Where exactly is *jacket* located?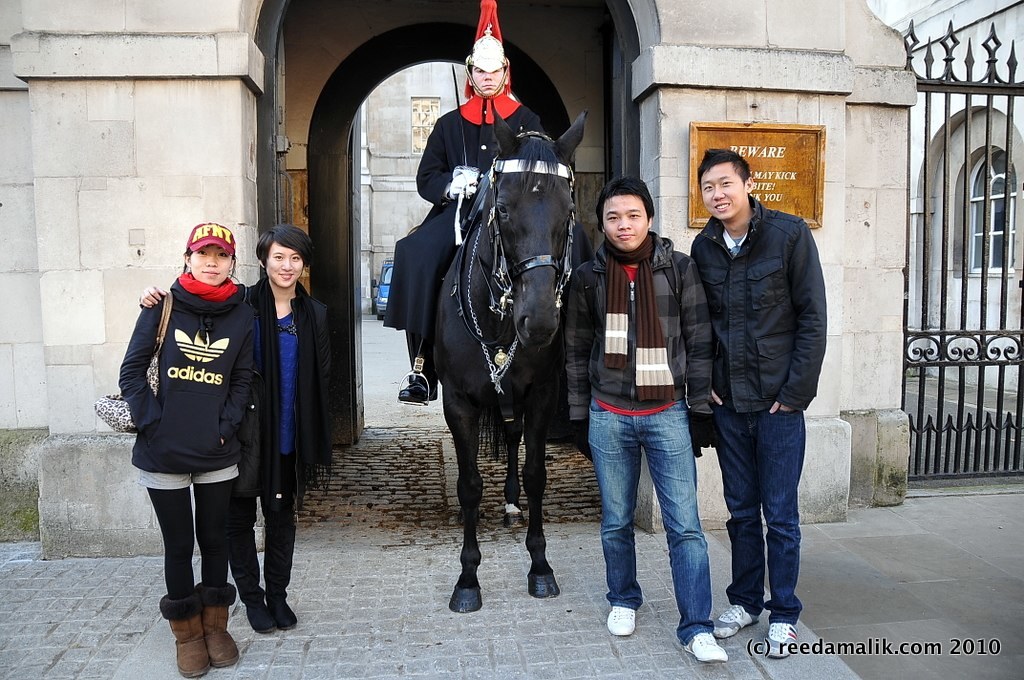
Its bounding box is x1=567 y1=226 x2=714 y2=426.
